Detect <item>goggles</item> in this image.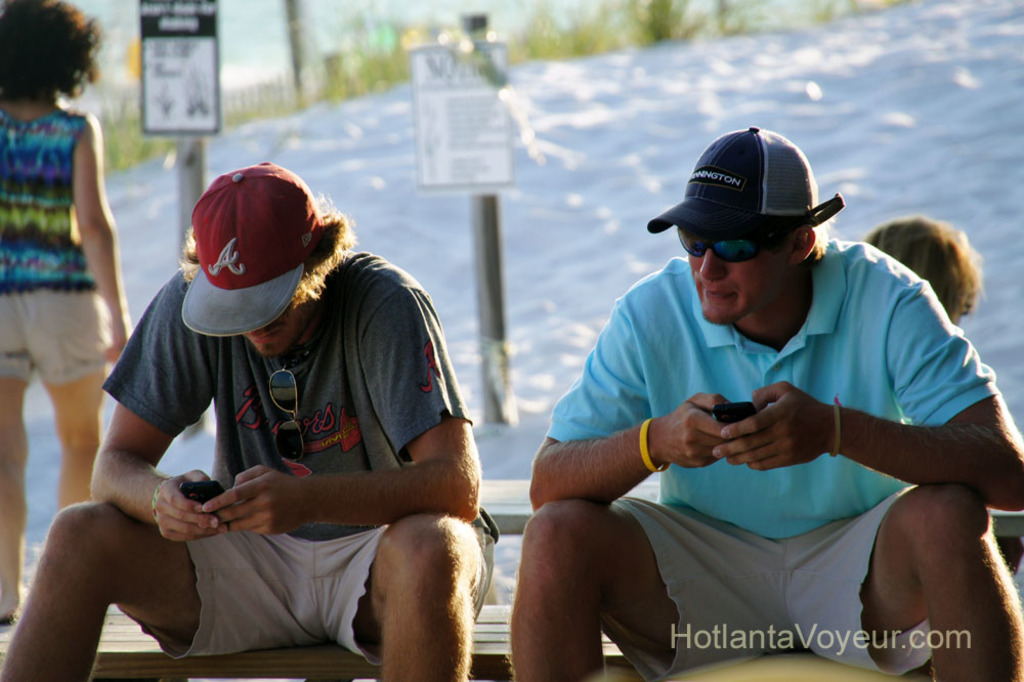
Detection: locate(676, 226, 799, 265).
